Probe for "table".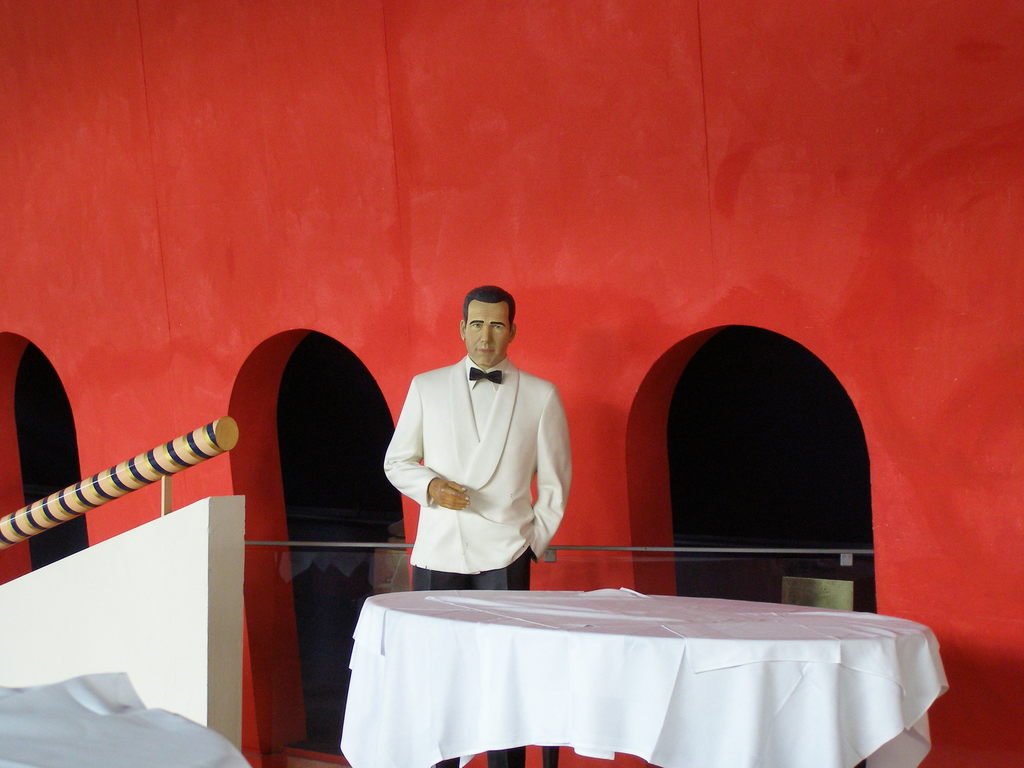
Probe result: bbox=(292, 573, 922, 767).
